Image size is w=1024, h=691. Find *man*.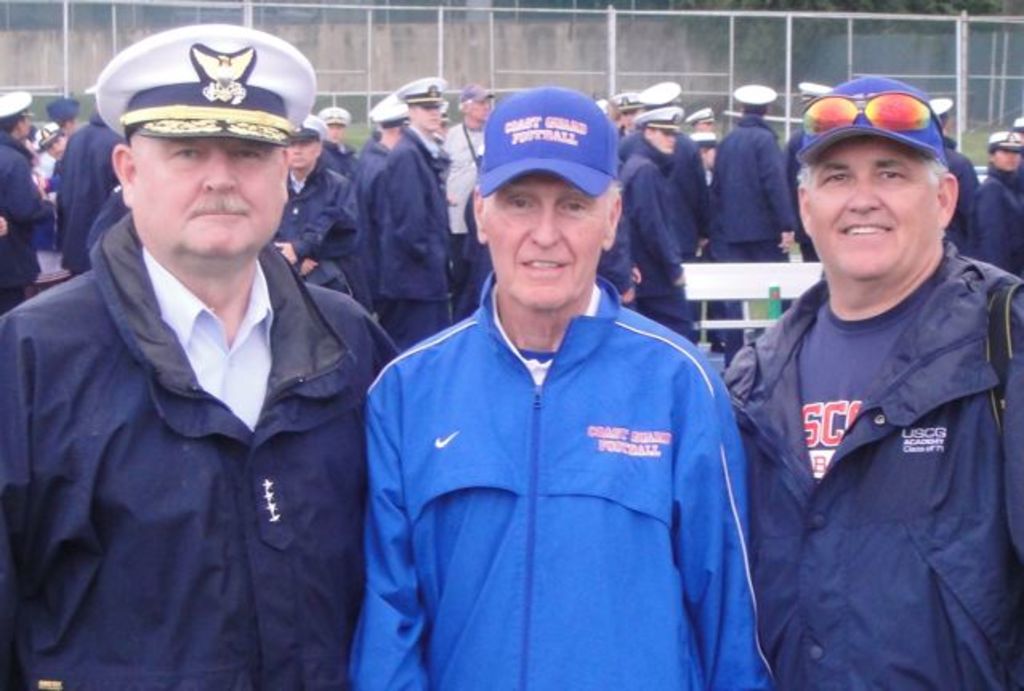
<box>48,96,127,279</box>.
